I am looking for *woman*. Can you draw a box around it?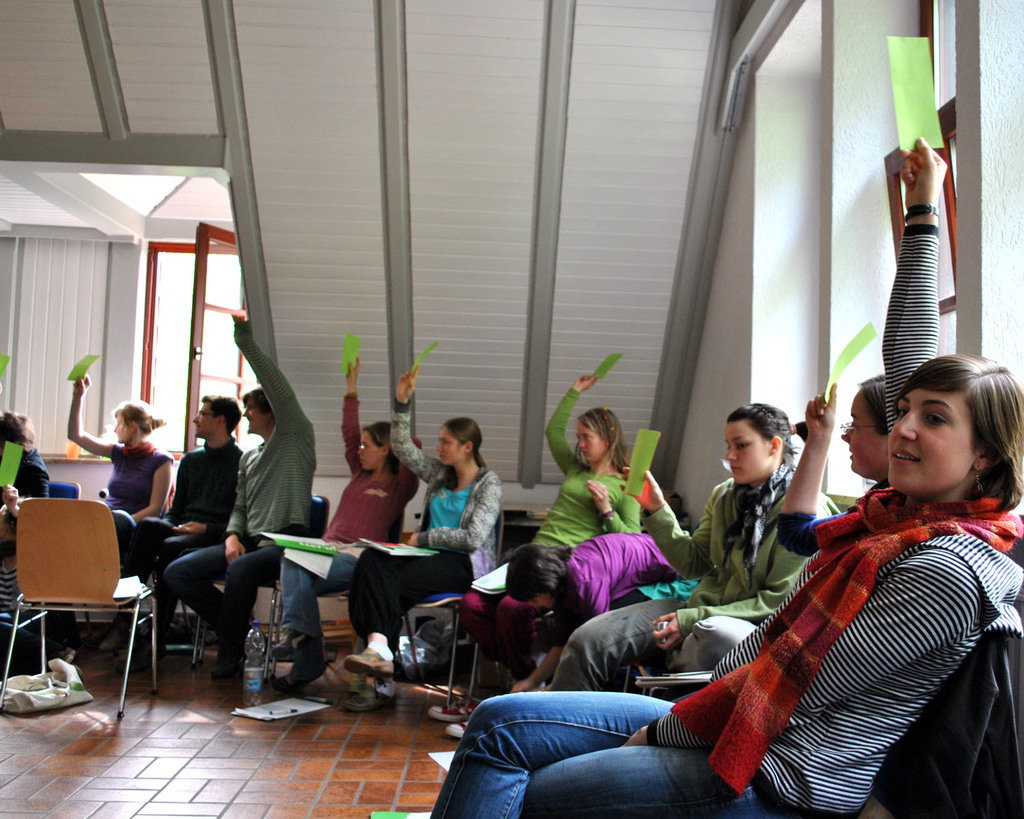
Sure, the bounding box is [513, 543, 706, 697].
